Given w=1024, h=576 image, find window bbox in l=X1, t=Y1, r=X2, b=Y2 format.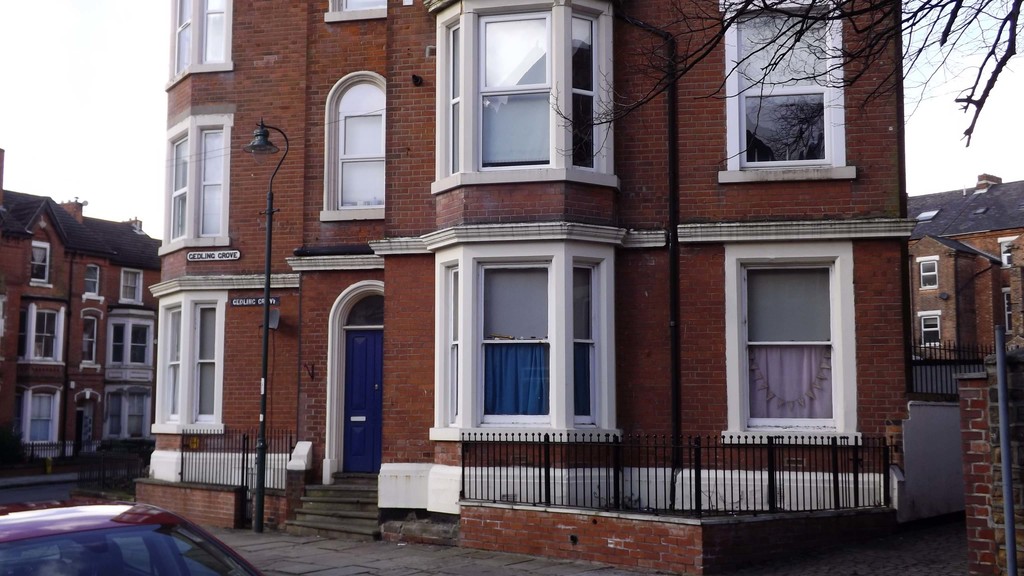
l=736, t=234, r=841, b=444.
